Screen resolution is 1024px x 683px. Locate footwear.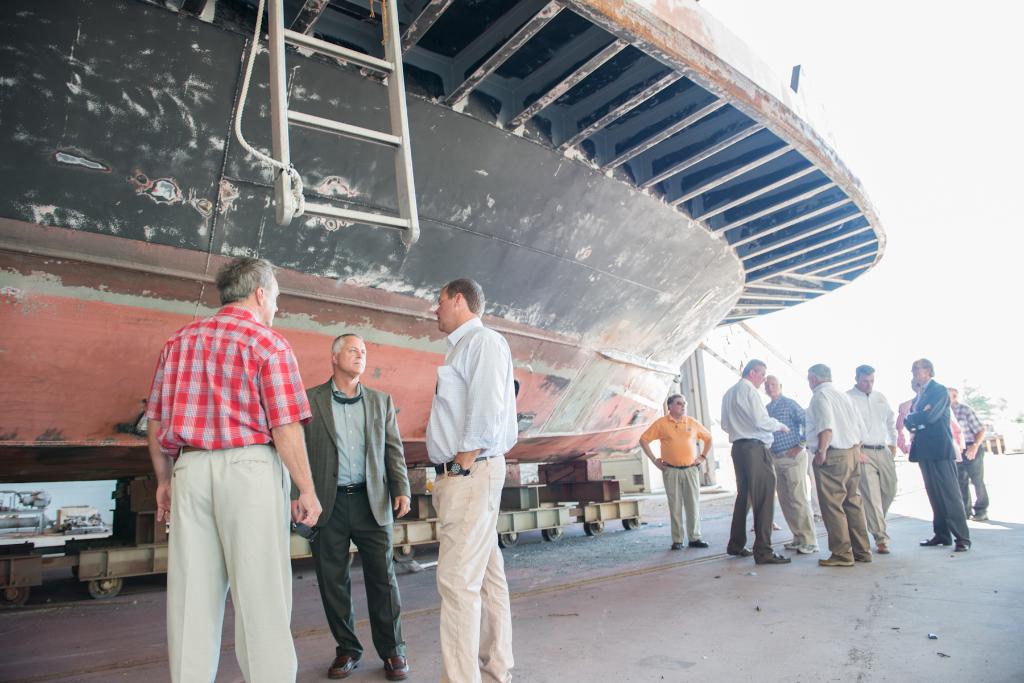
{"x1": 796, "y1": 541, "x2": 819, "y2": 556}.
